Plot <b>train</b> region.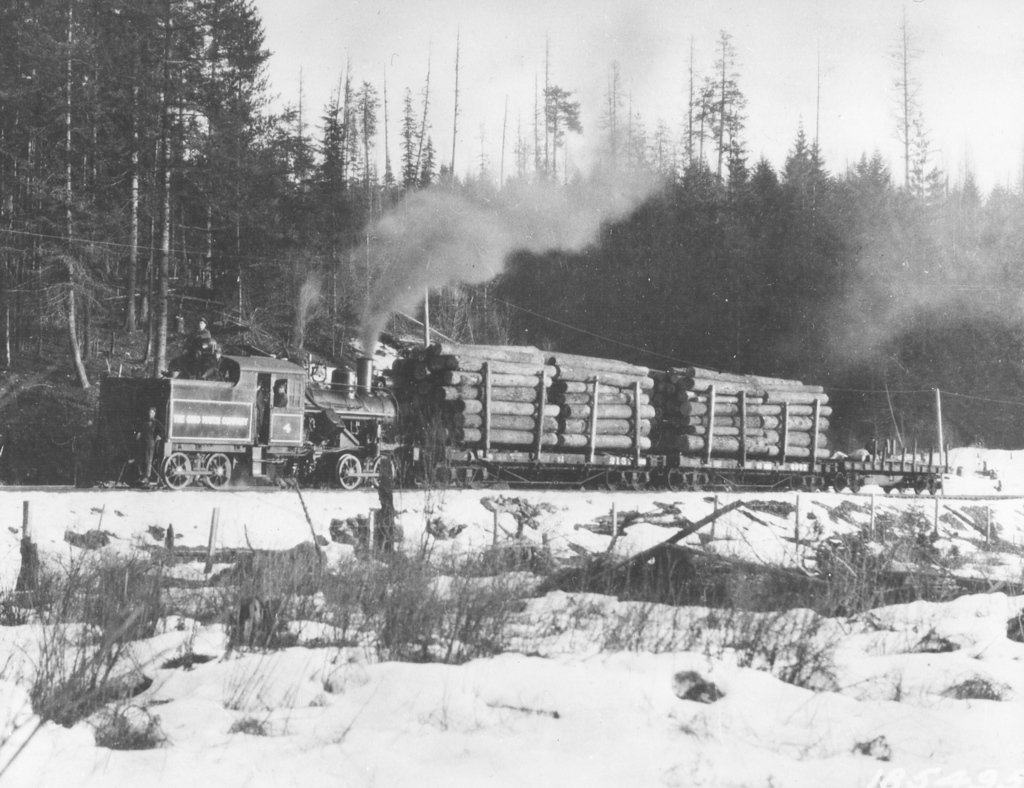
Plotted at bbox(86, 334, 954, 499).
